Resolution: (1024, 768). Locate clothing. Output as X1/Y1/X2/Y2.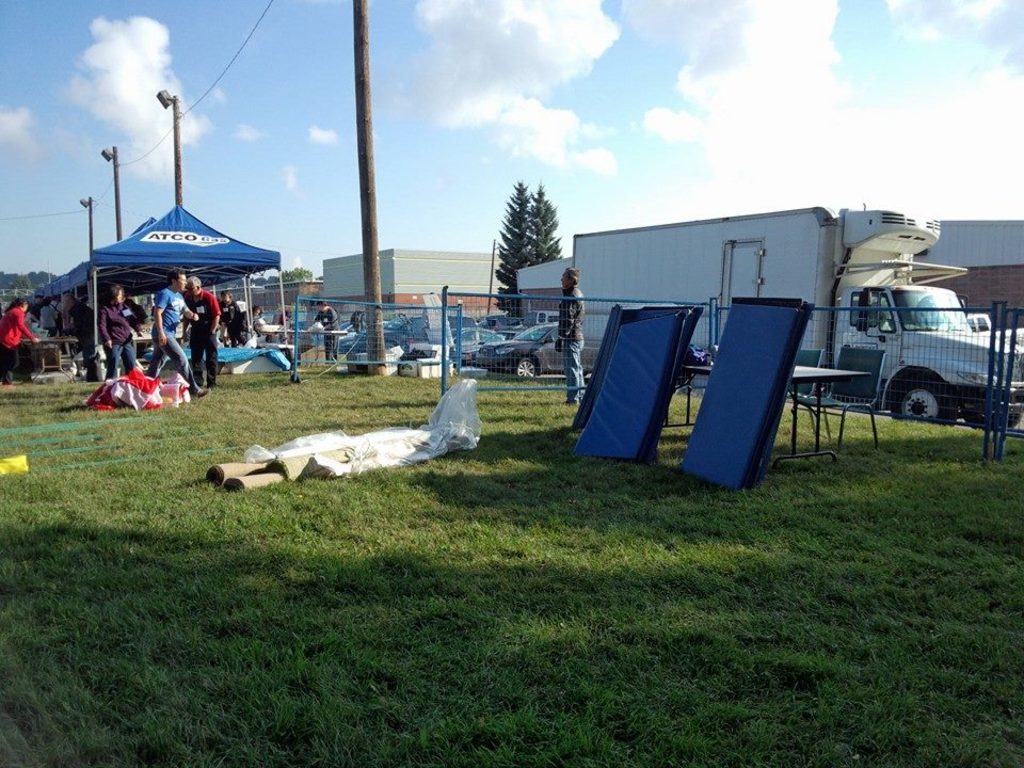
97/308/144/385.
